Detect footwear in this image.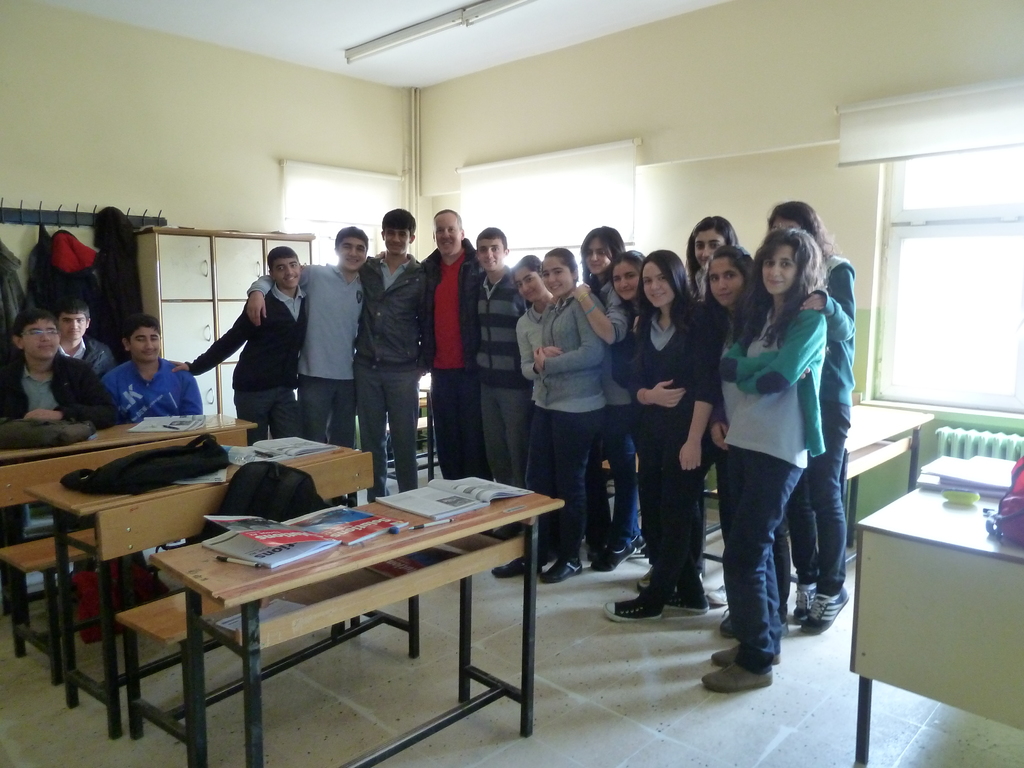
Detection: [left=701, top=660, right=776, bottom=682].
